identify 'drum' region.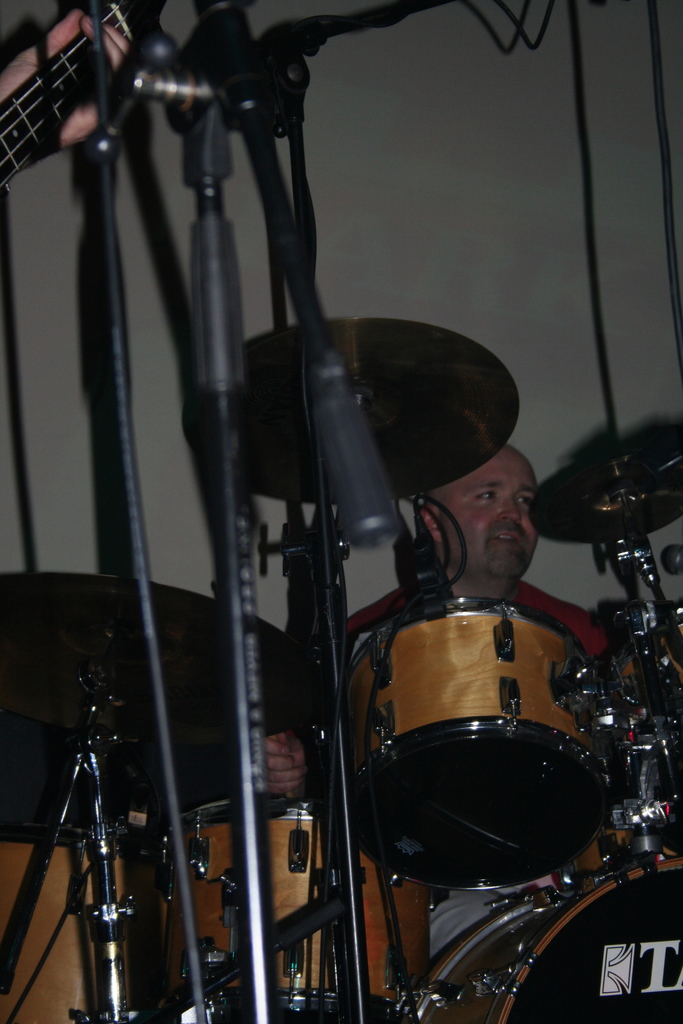
Region: 579:614:682:893.
